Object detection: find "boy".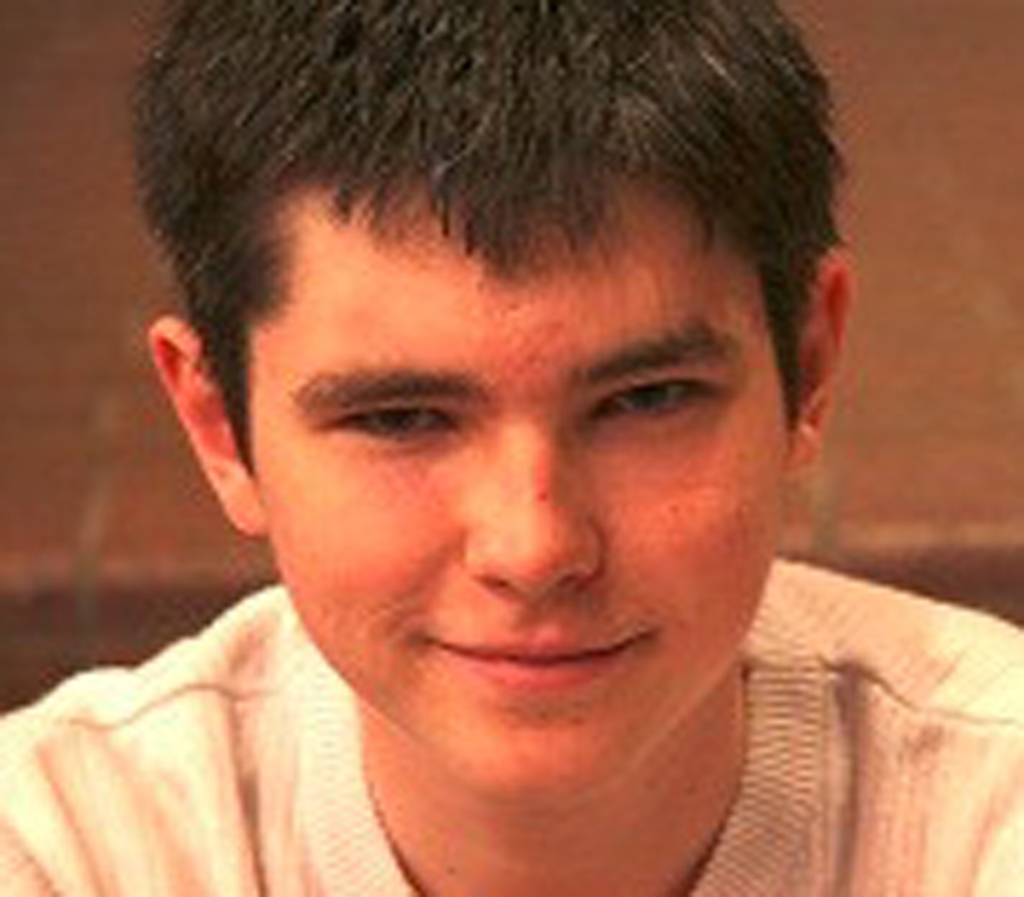
region(0, 0, 987, 896).
